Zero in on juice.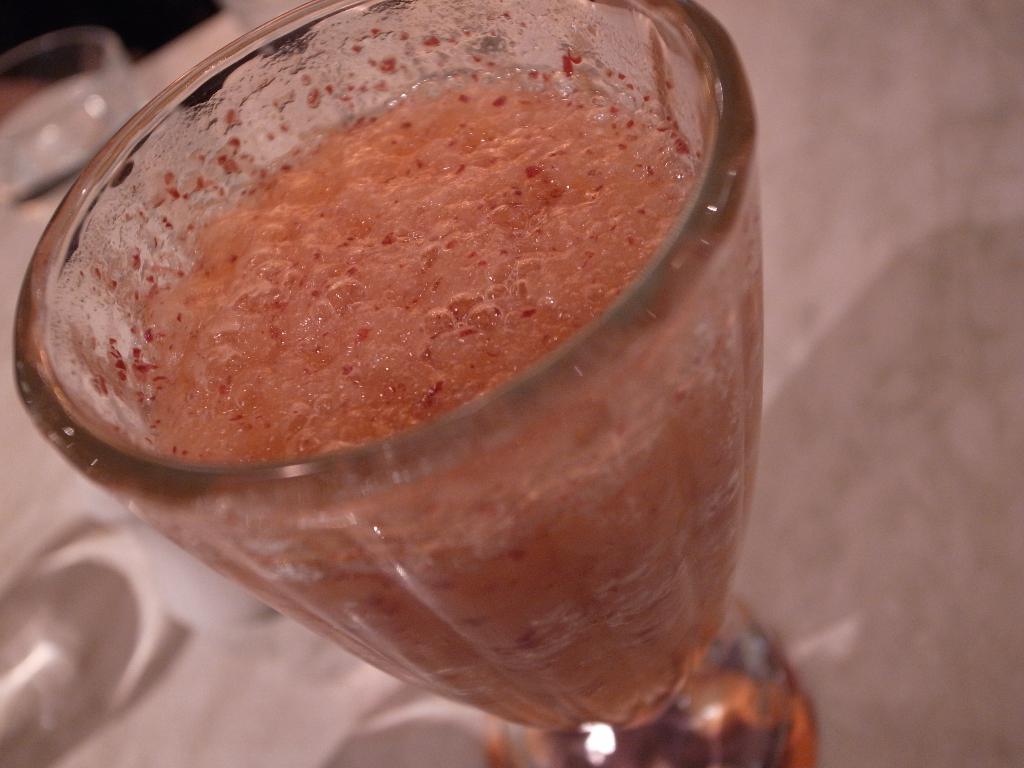
Zeroed in: 26, 51, 795, 700.
